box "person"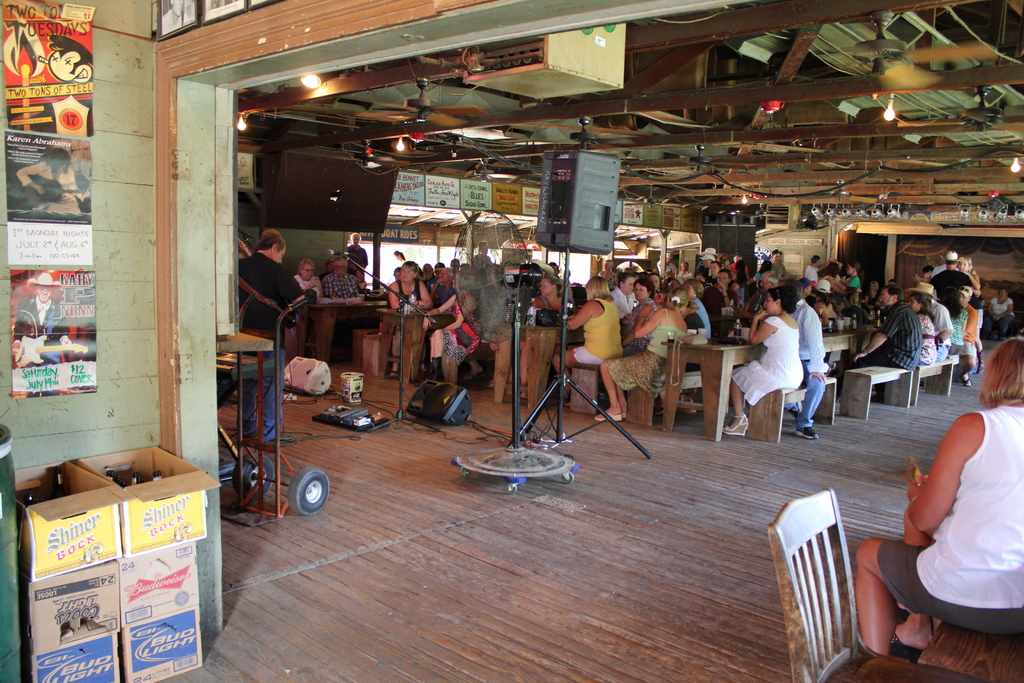
{"x1": 959, "y1": 281, "x2": 981, "y2": 383}
